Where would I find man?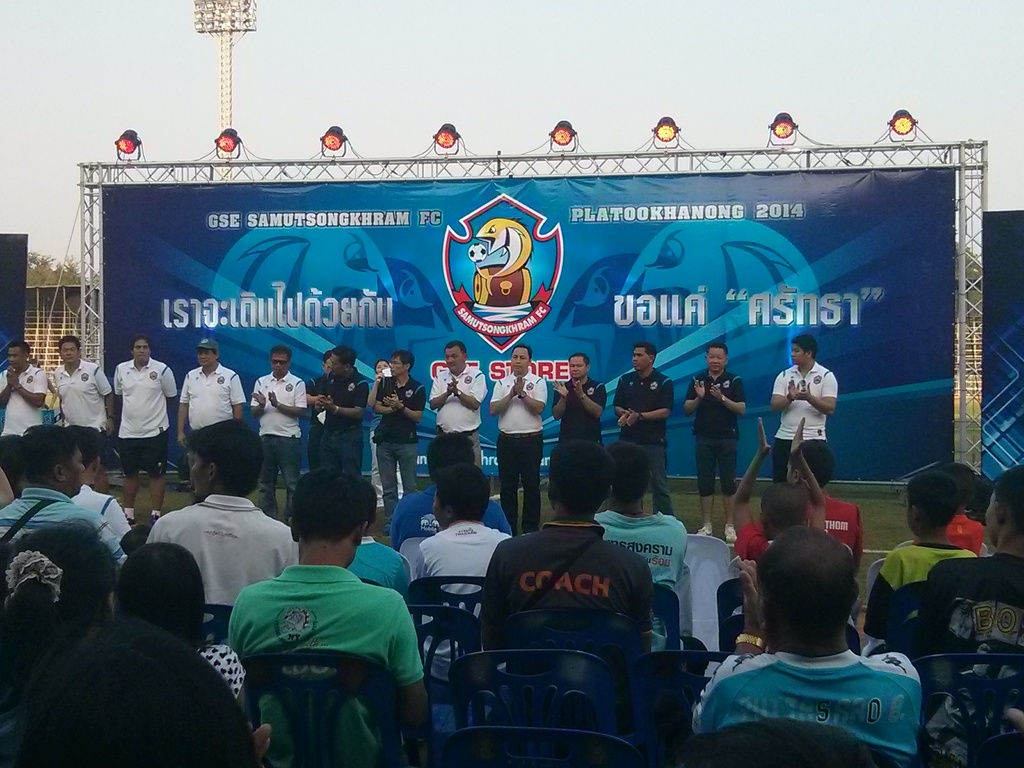
At left=691, top=524, right=922, bottom=767.
